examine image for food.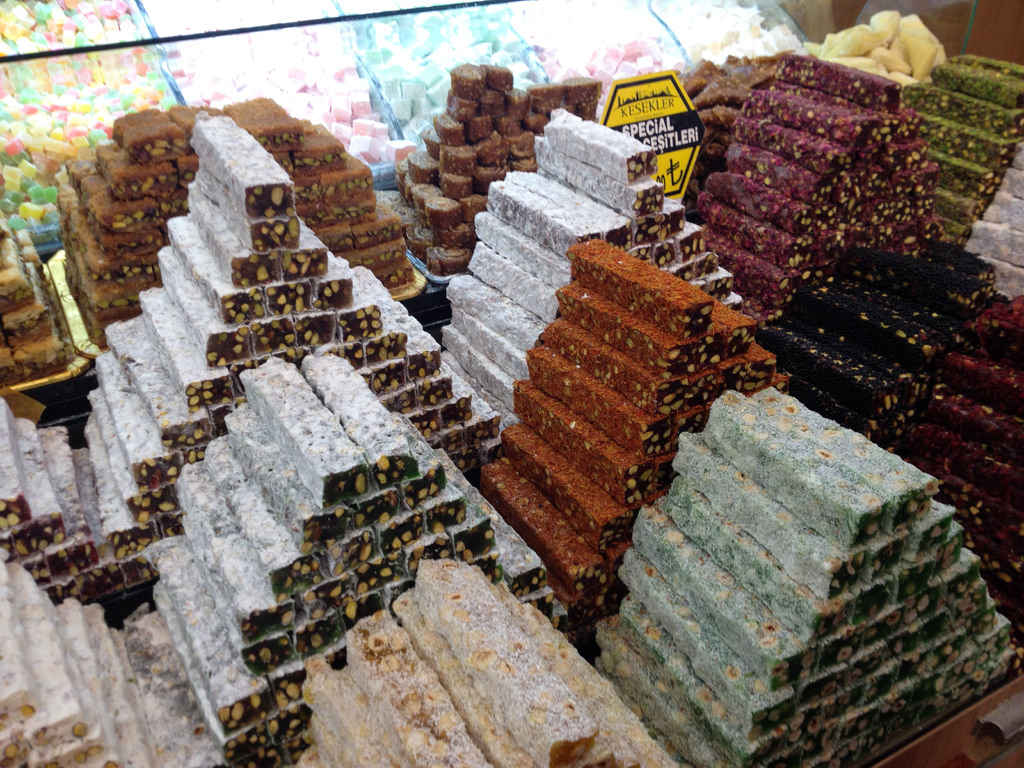
Examination result: 593,384,1017,767.
